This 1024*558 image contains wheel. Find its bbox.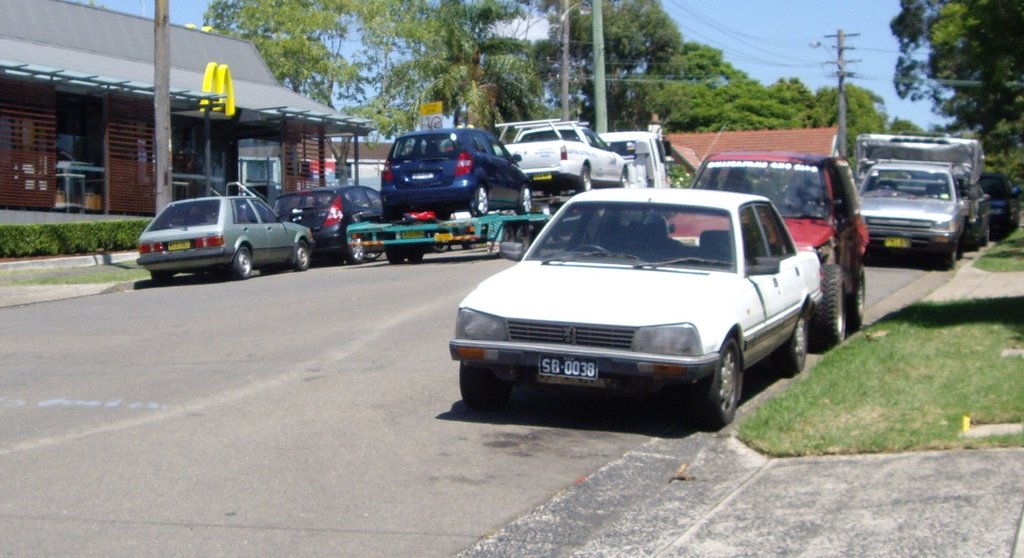
region(702, 328, 753, 415).
